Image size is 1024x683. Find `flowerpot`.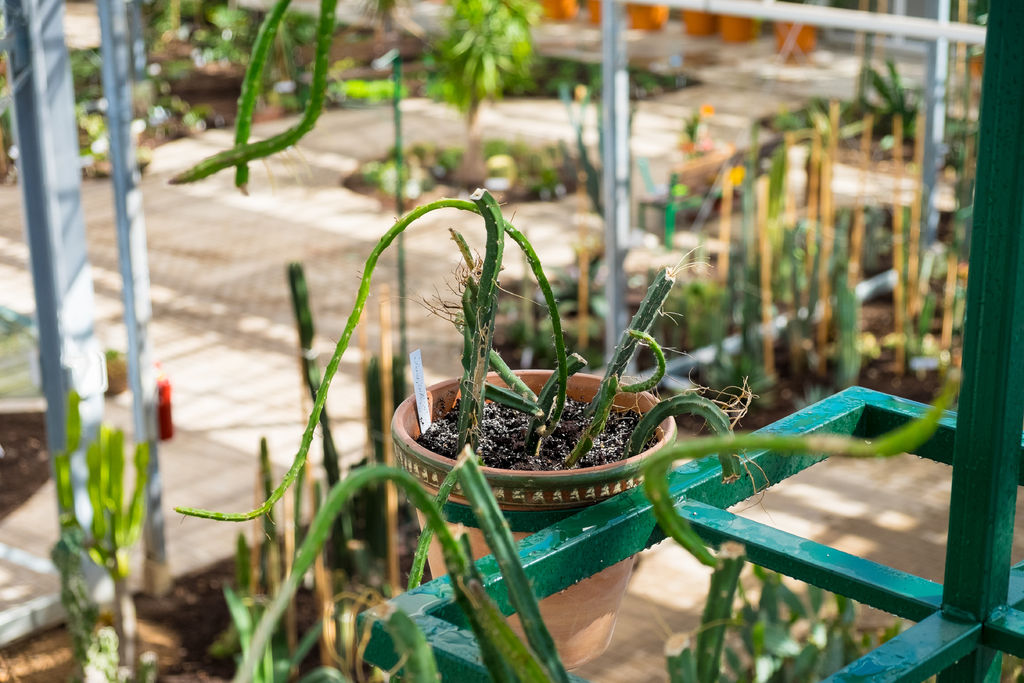
bbox=[392, 367, 677, 671].
